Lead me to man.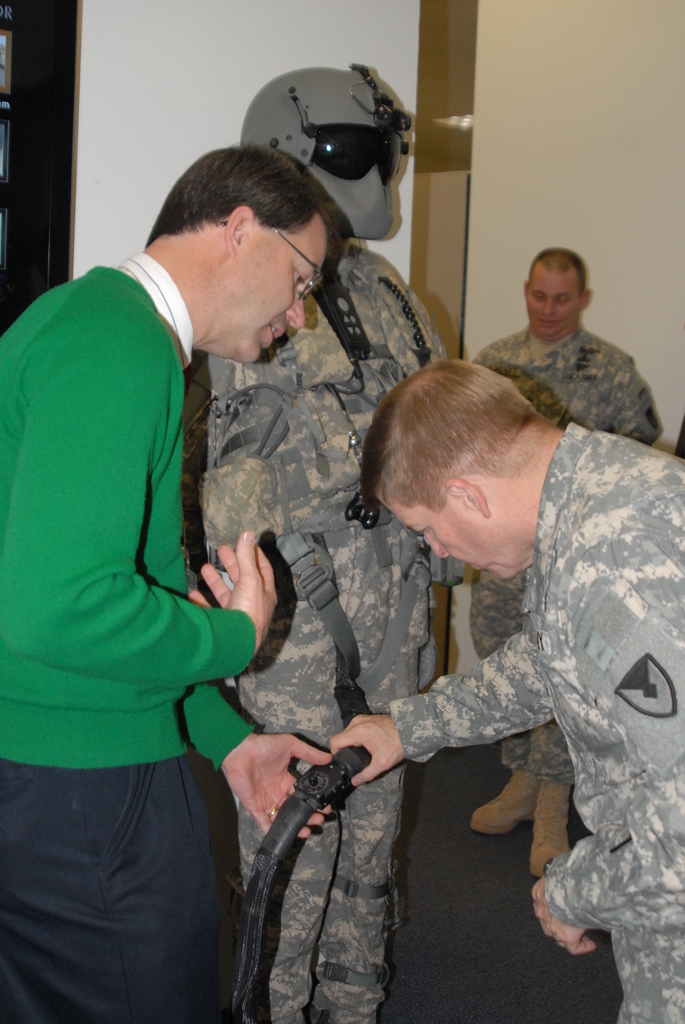
Lead to rect(448, 245, 660, 882).
